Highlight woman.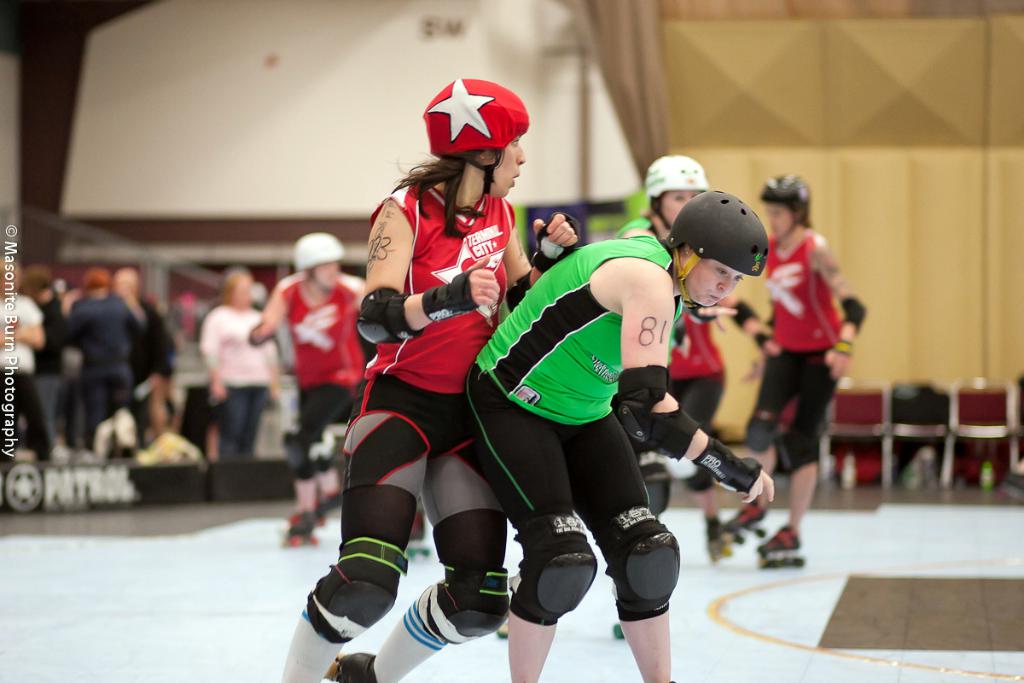
Highlighted region: bbox=(461, 189, 776, 682).
